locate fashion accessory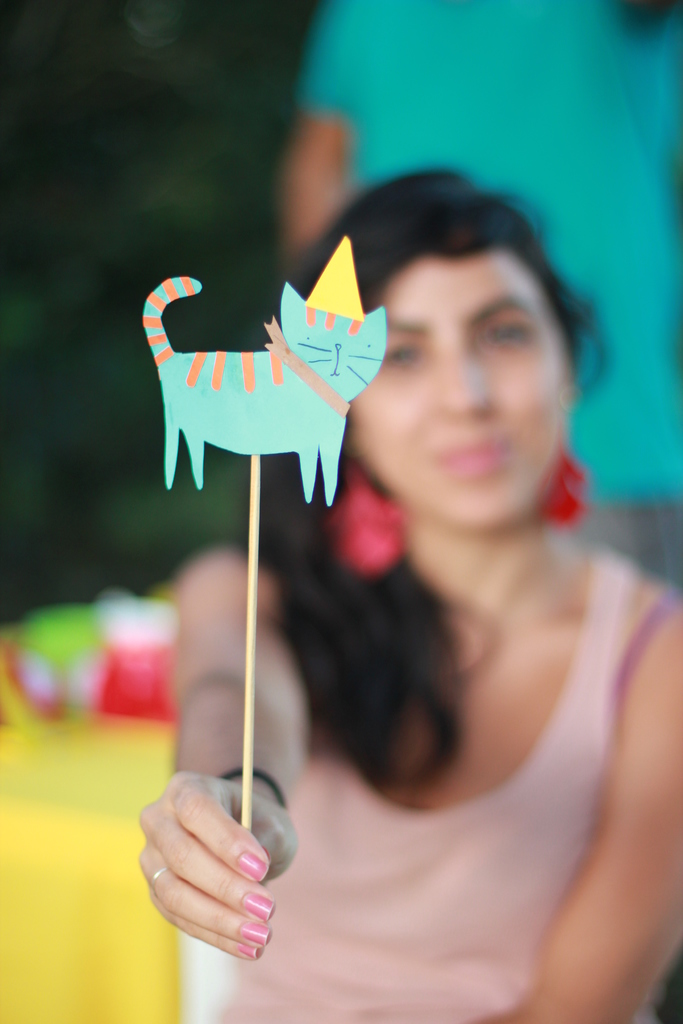
box=[220, 764, 284, 810]
